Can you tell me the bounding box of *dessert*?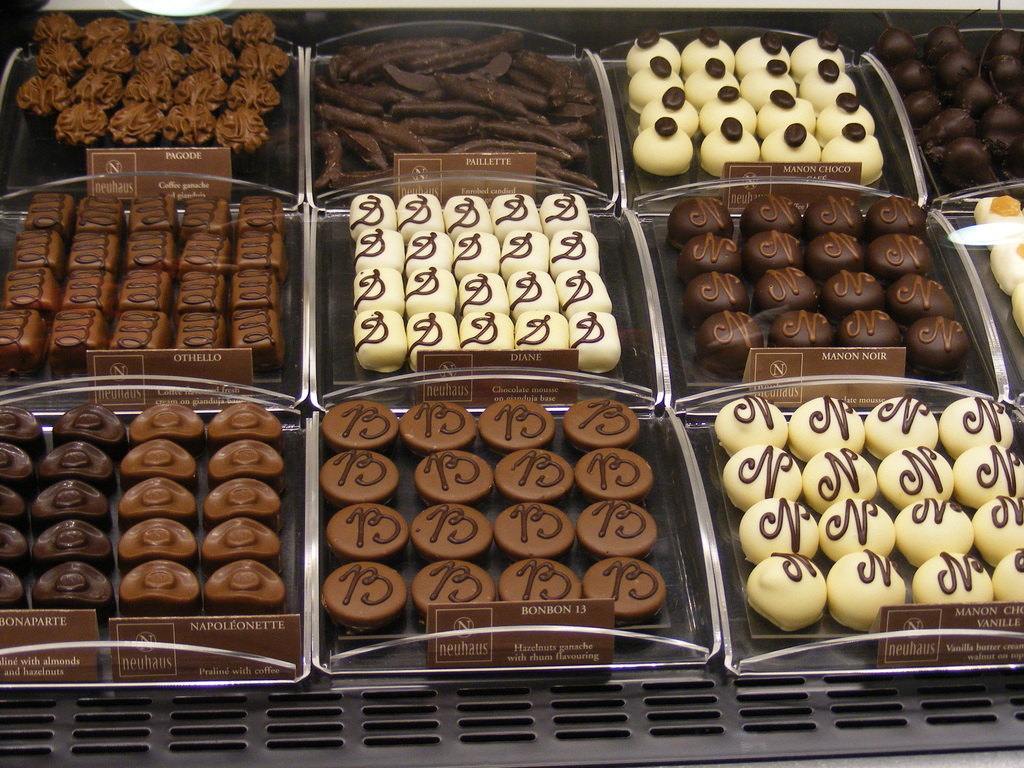
(0,259,56,311).
